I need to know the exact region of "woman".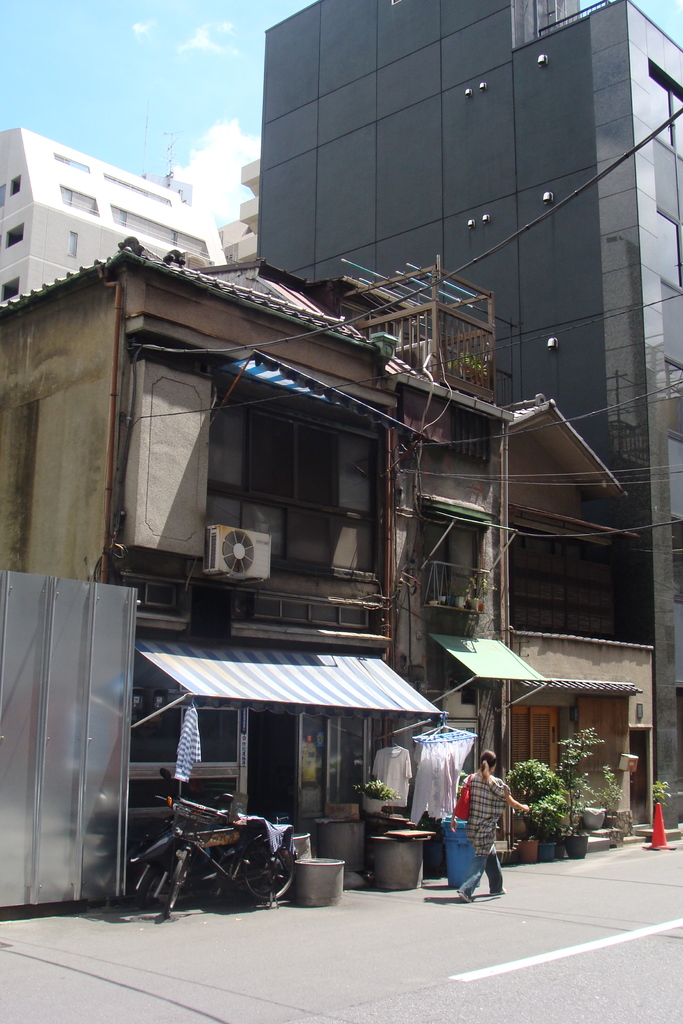
Region: l=451, t=749, r=531, b=904.
